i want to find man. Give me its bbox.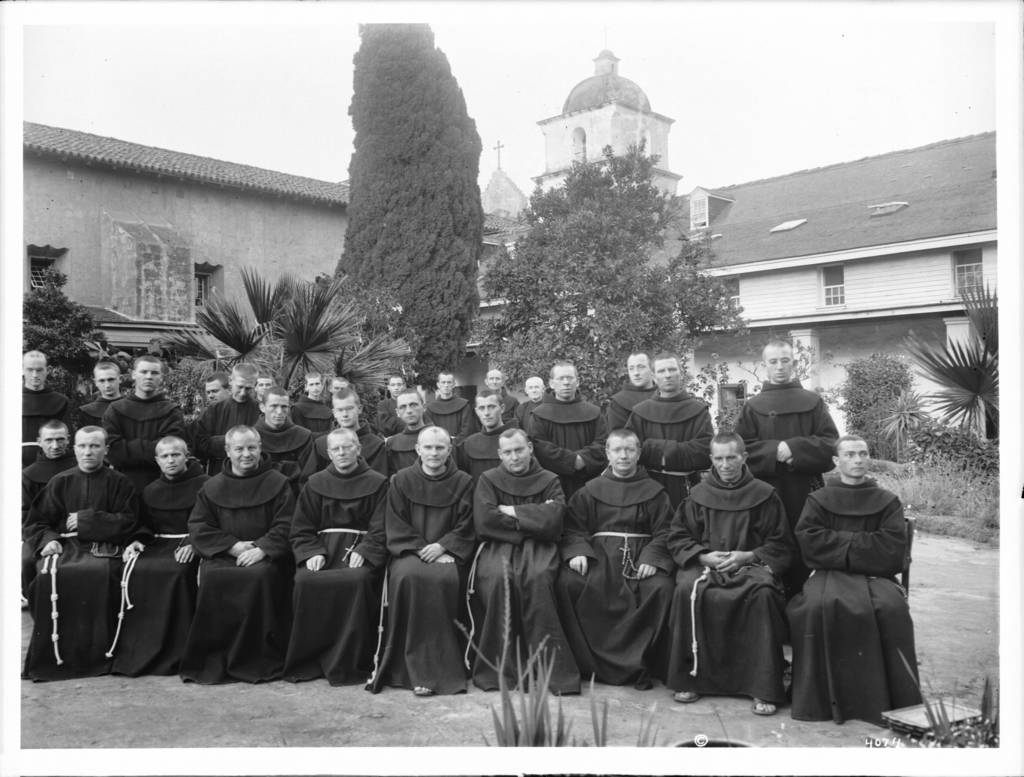
15 356 82 466.
